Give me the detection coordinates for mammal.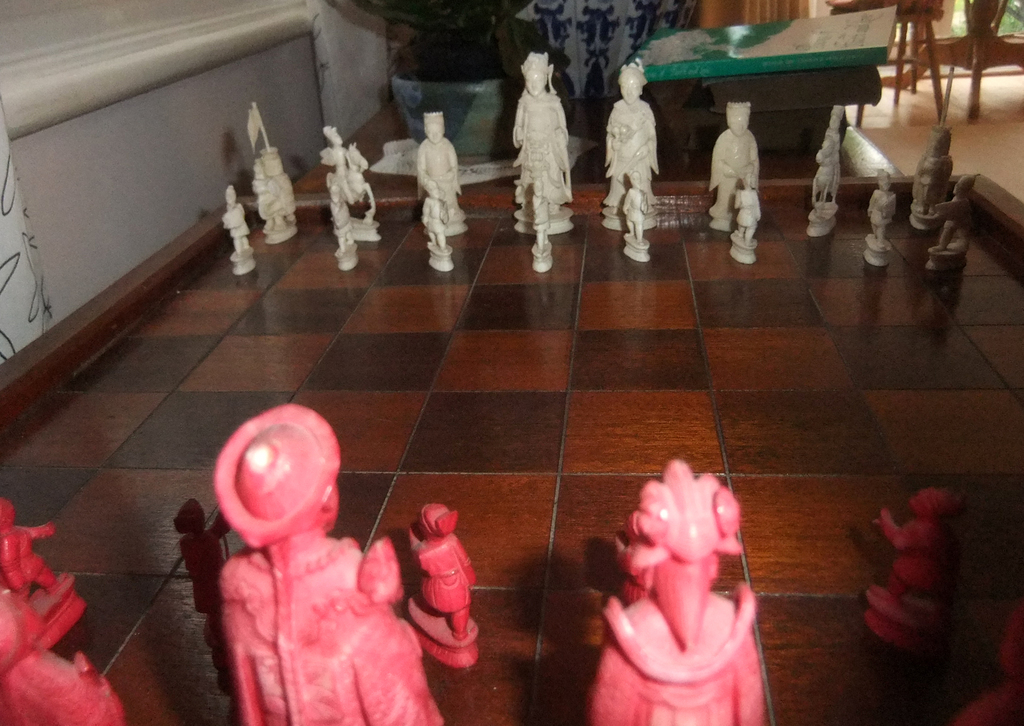
box=[251, 141, 301, 245].
